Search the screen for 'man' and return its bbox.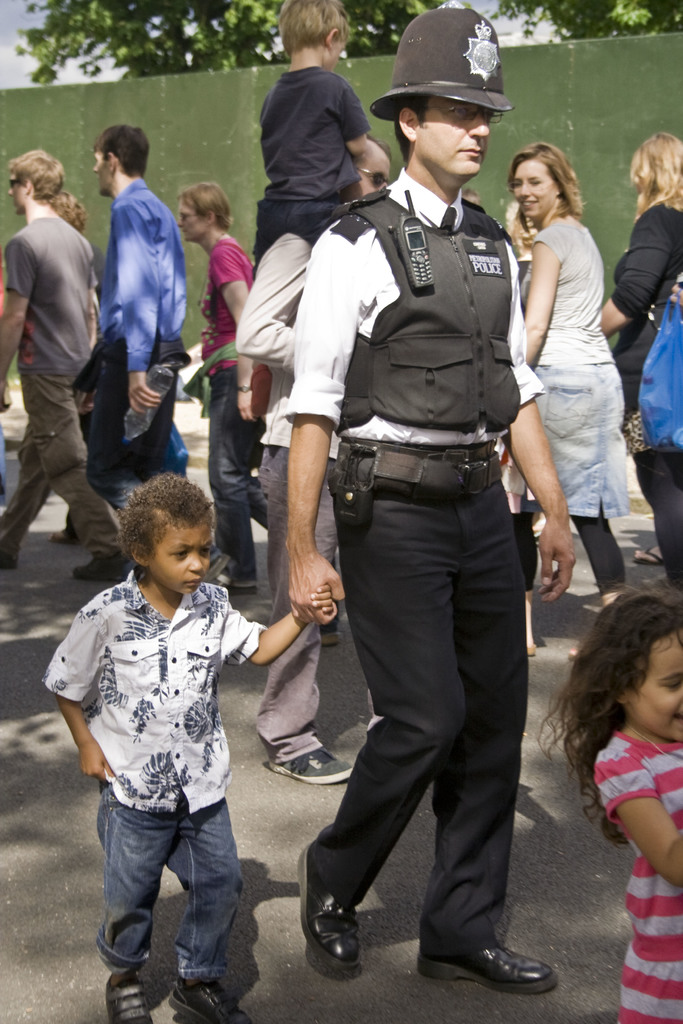
Found: {"left": 161, "top": 188, "right": 286, "bottom": 629}.
